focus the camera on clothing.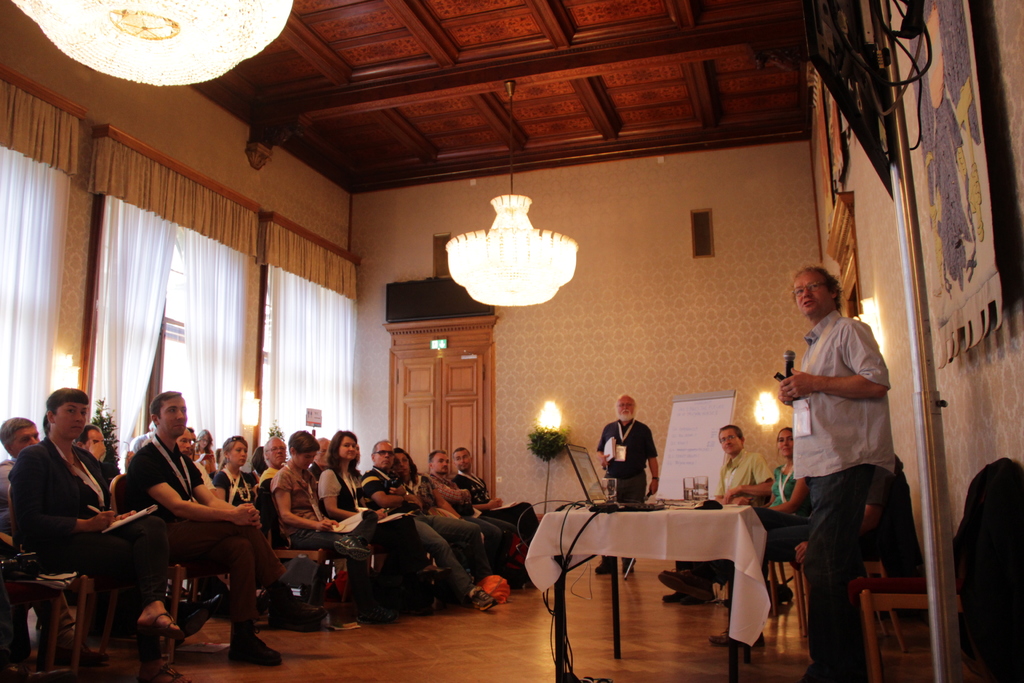
Focus region: [left=207, top=461, right=269, bottom=515].
